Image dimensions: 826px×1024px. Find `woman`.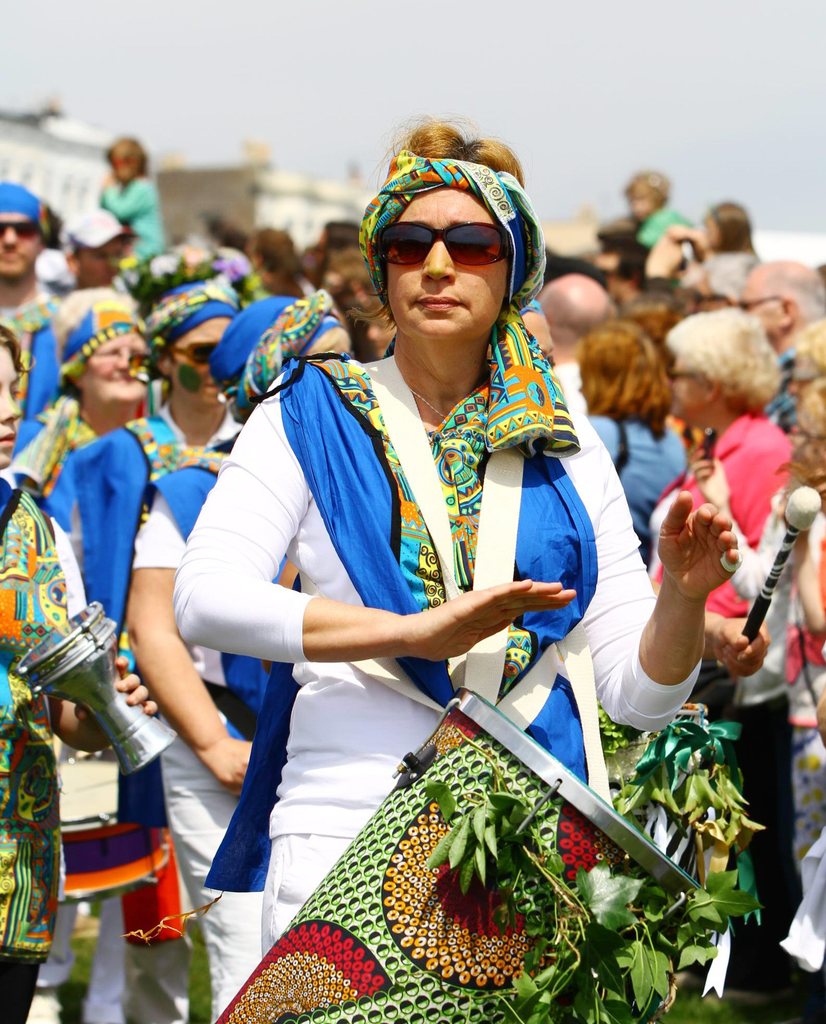
region(610, 176, 683, 257).
